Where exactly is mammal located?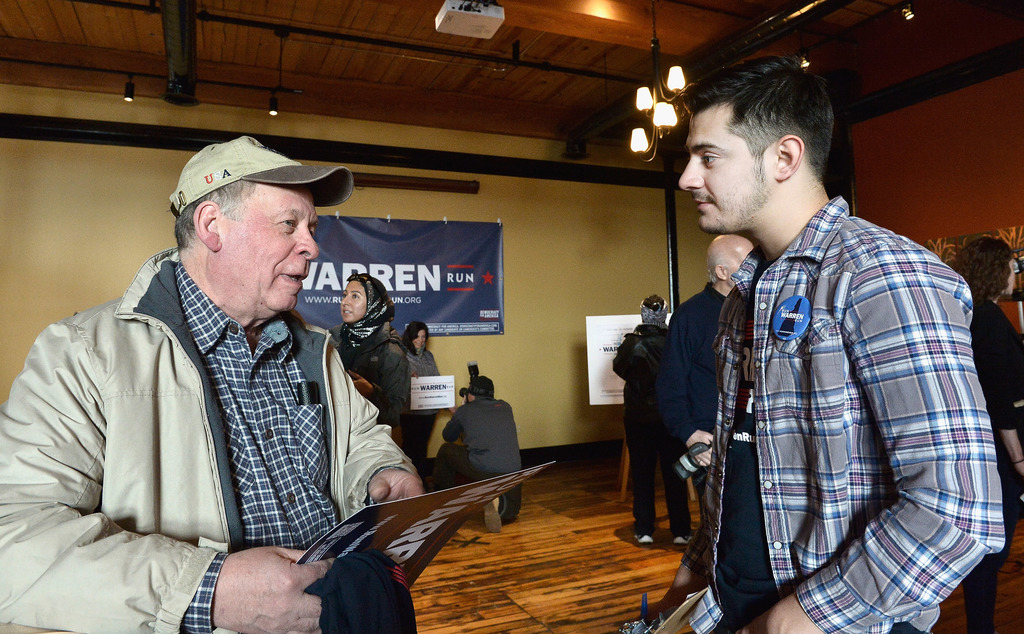
Its bounding box is left=439, top=385, right=525, bottom=532.
